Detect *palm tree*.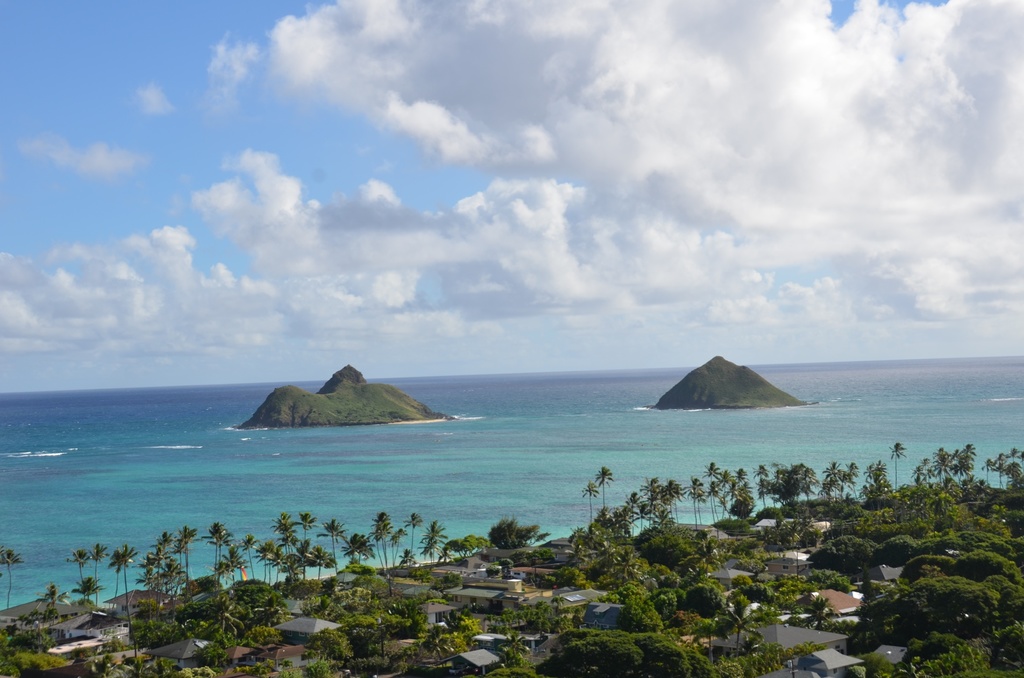
Detected at 593:465:614:531.
